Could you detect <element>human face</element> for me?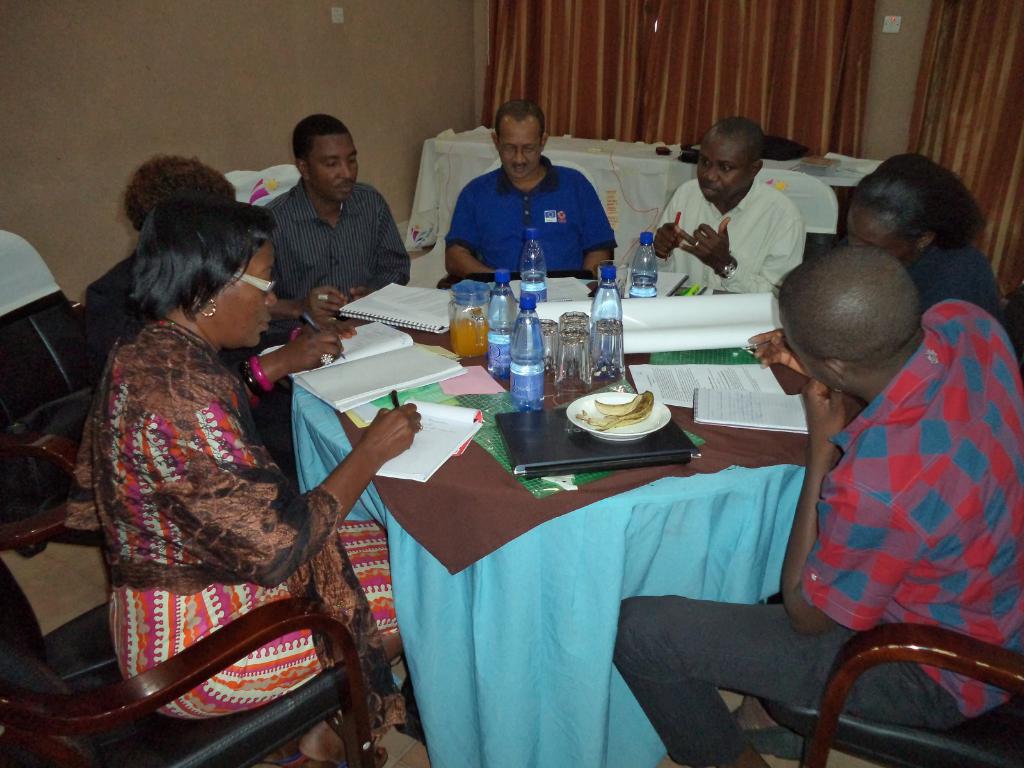
Detection result: select_region(847, 207, 912, 259).
